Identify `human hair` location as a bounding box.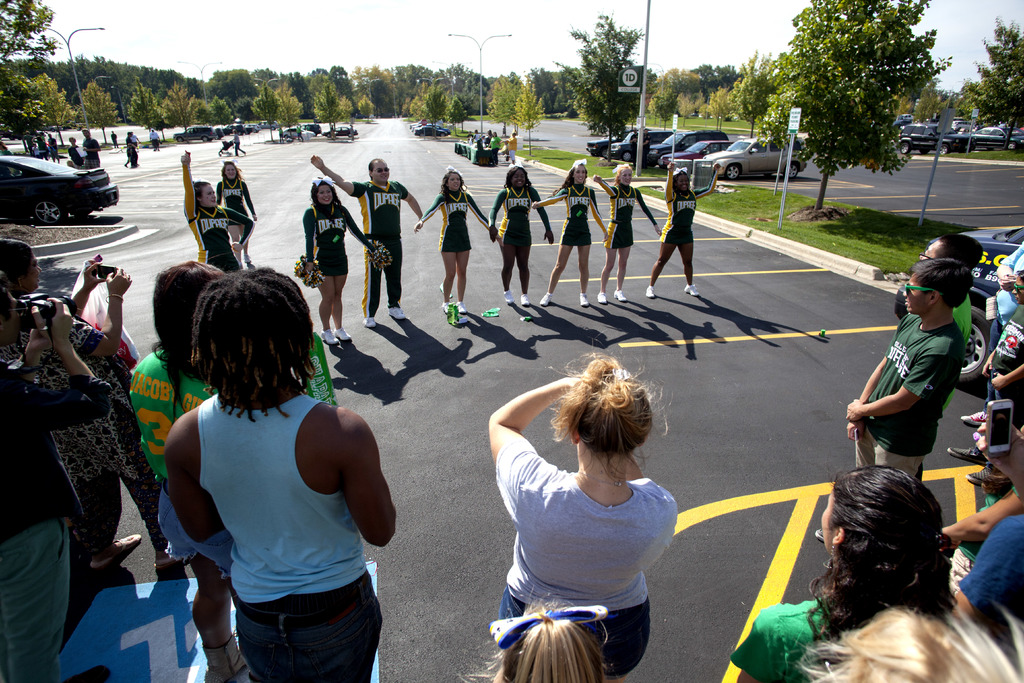
[147,262,211,388].
